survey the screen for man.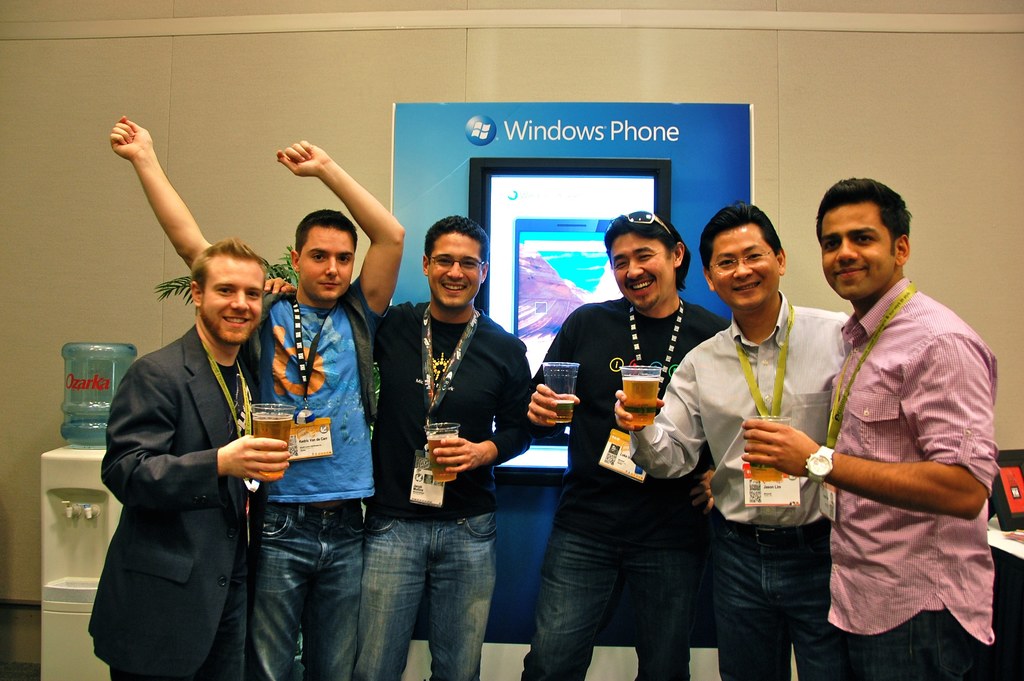
Survey found: detection(614, 202, 851, 680).
